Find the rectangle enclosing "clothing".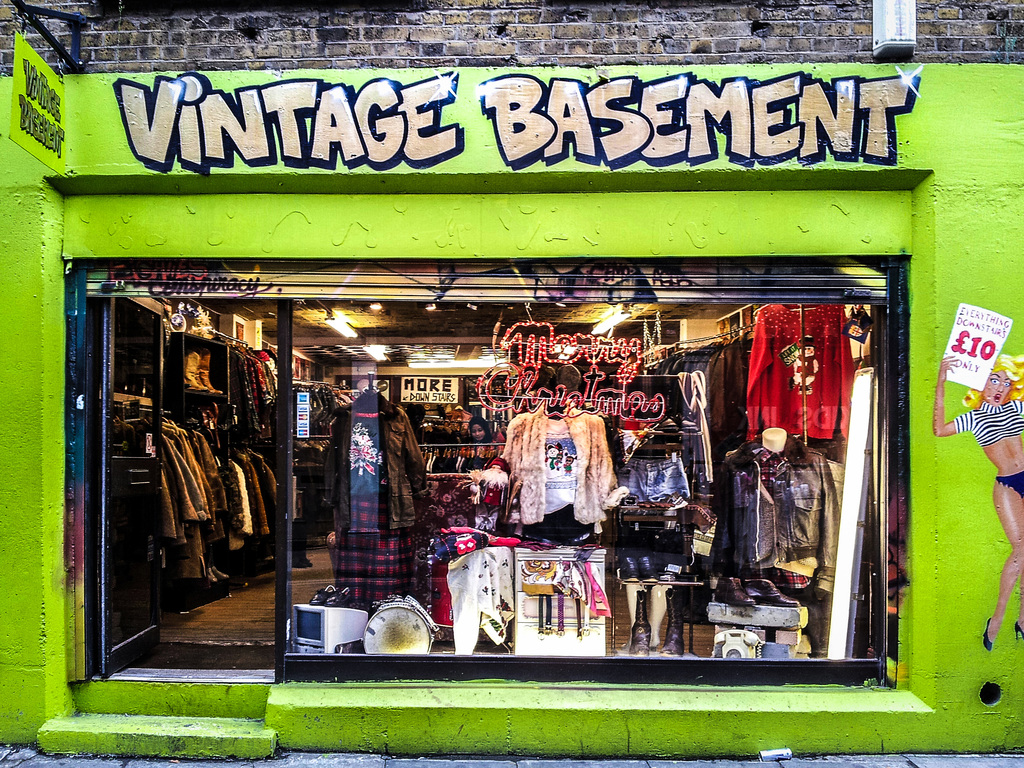
(327,399,439,617).
